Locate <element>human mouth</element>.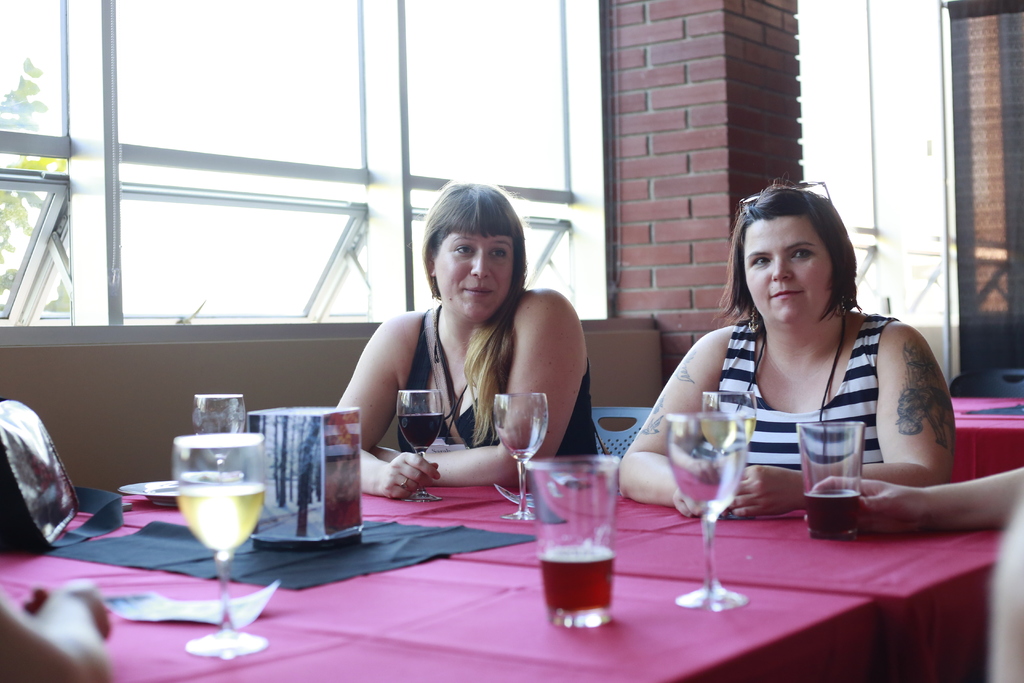
Bounding box: rect(459, 283, 495, 299).
